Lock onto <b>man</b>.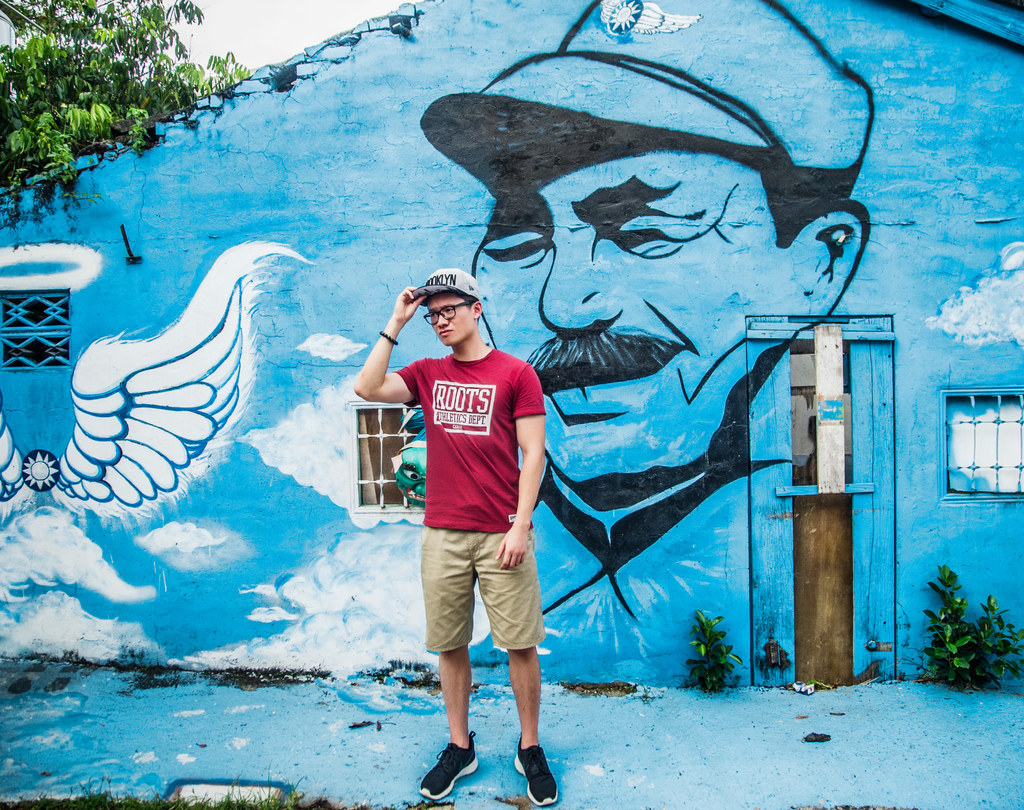
Locked: [x1=374, y1=243, x2=563, y2=773].
